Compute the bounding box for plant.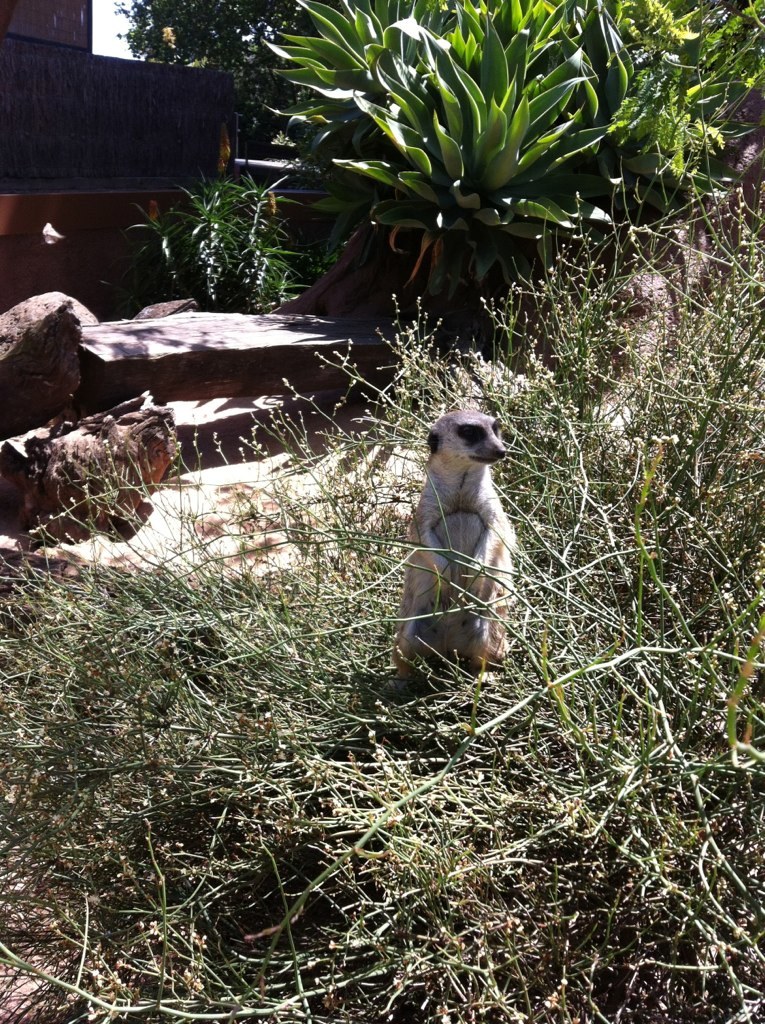
bbox(268, 0, 662, 365).
